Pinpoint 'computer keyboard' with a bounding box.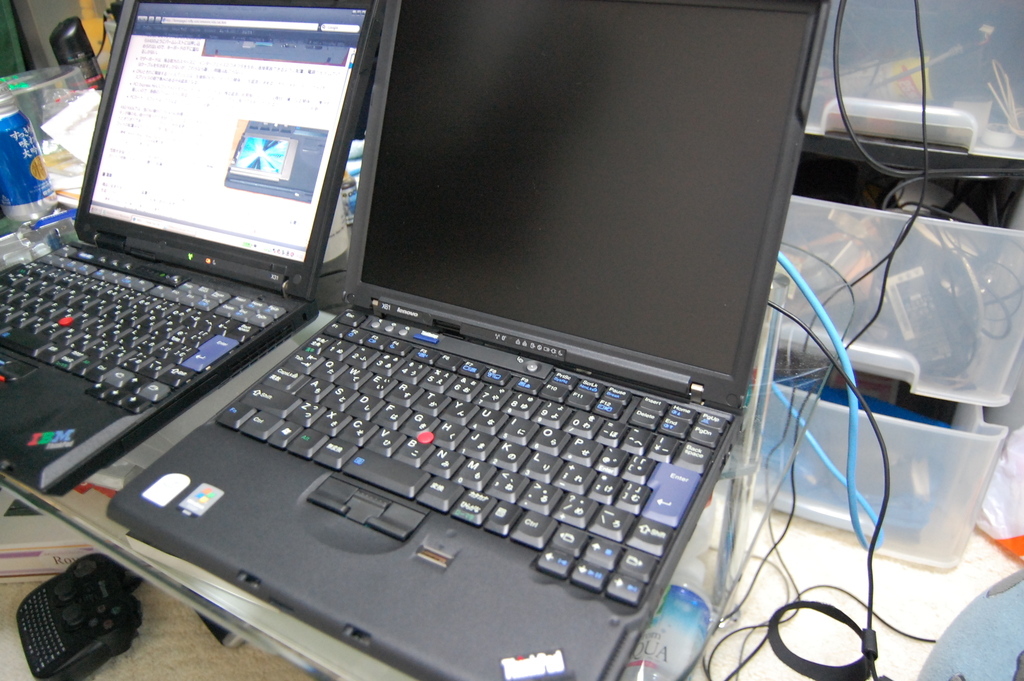
218 304 728 613.
